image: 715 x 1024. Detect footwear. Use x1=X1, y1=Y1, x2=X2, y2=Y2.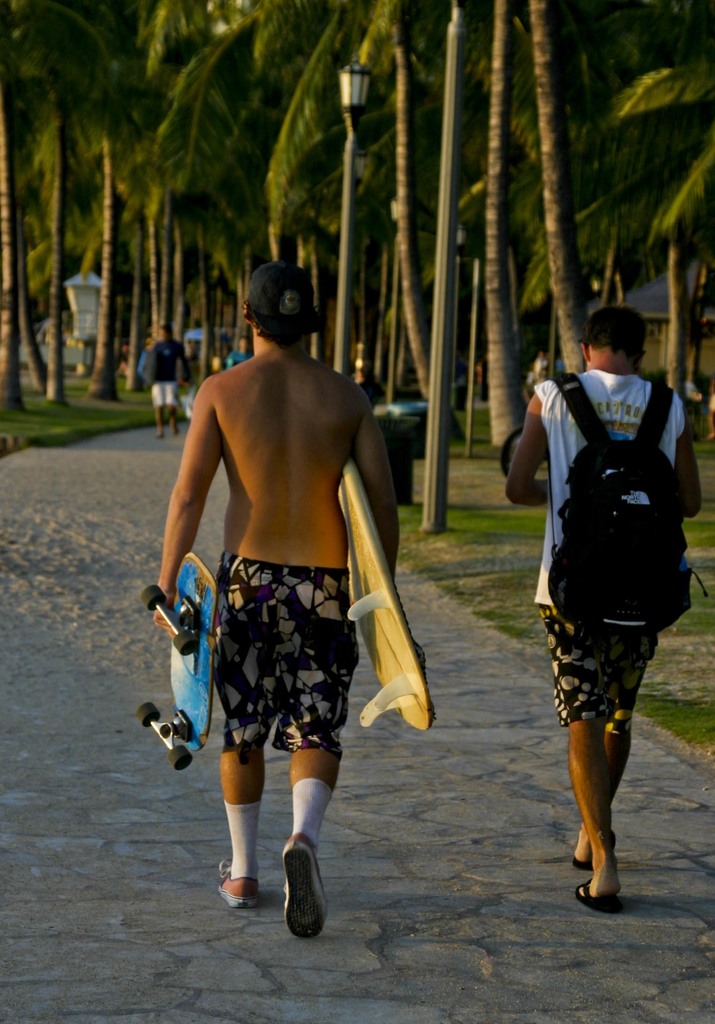
x1=572, y1=845, x2=599, y2=870.
